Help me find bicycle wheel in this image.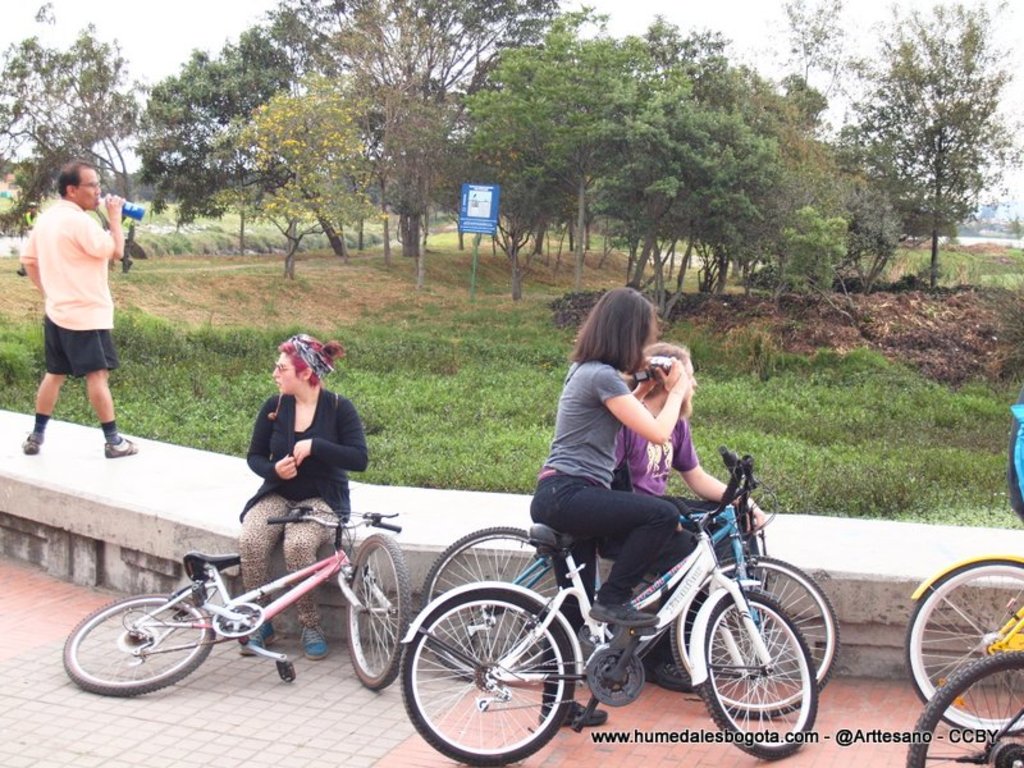
Found it: <box>410,603,572,754</box>.
